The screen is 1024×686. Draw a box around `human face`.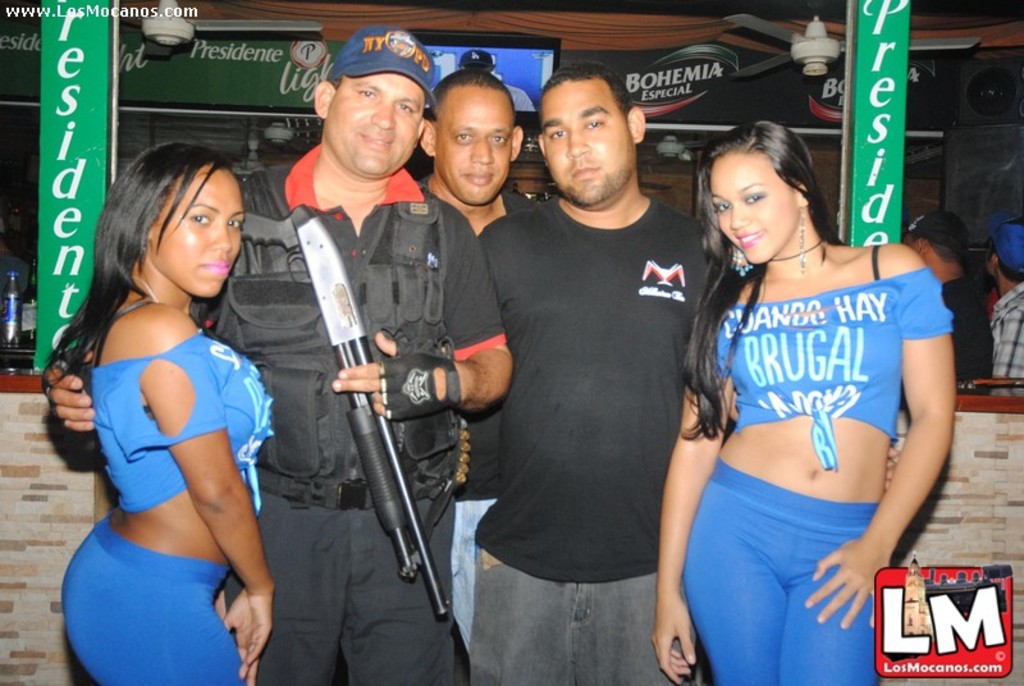
select_region(152, 163, 244, 298).
